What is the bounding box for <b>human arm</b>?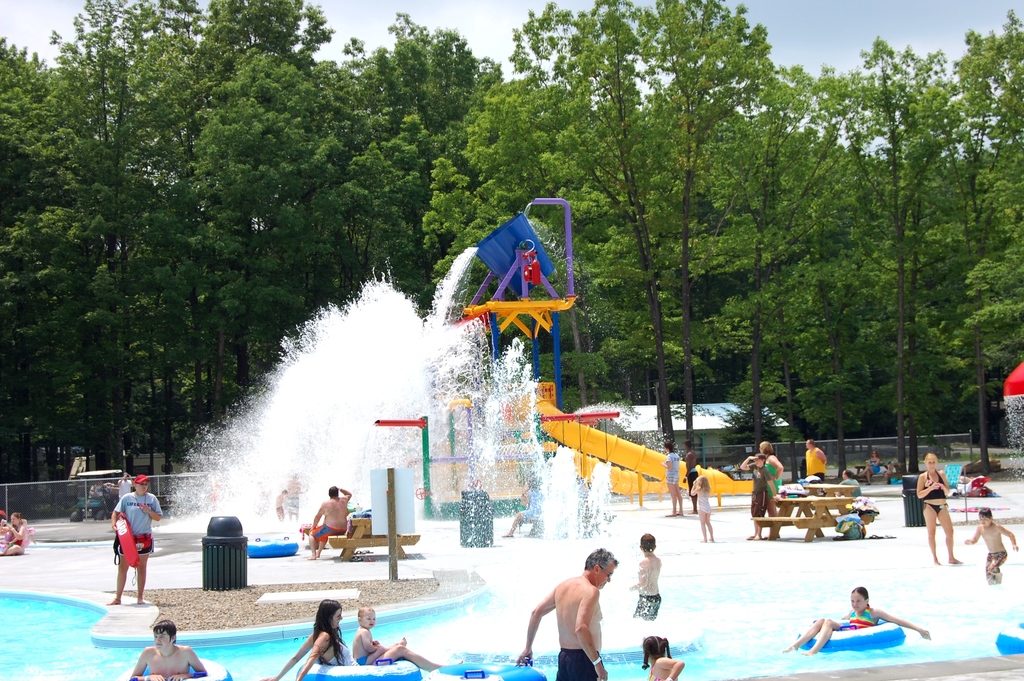
l=772, t=453, r=786, b=480.
